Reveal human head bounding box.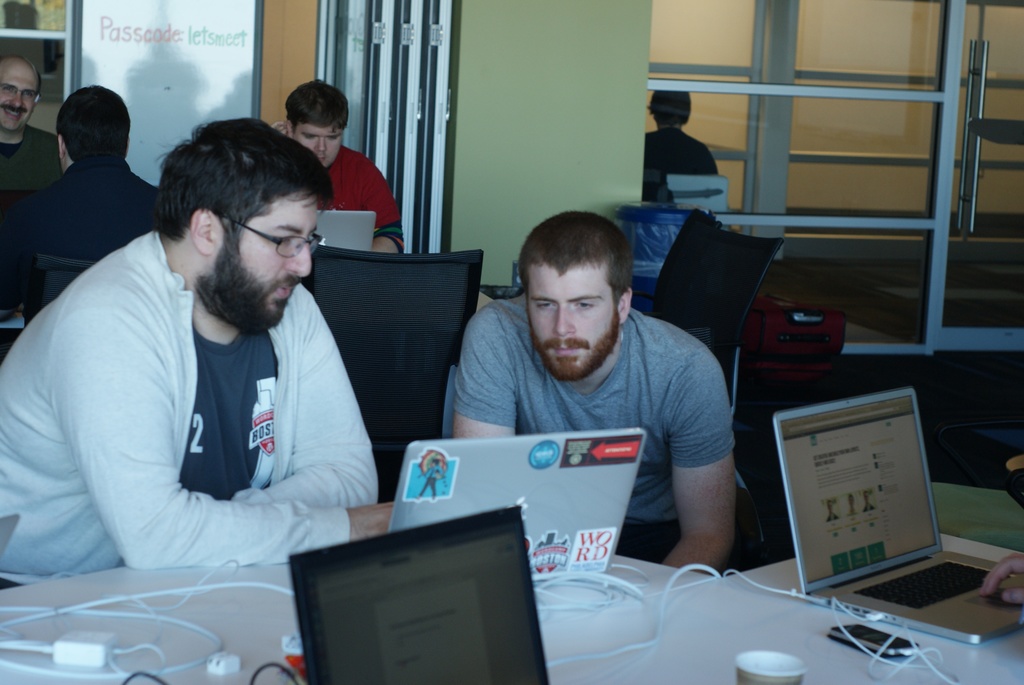
Revealed: 155/118/336/338.
